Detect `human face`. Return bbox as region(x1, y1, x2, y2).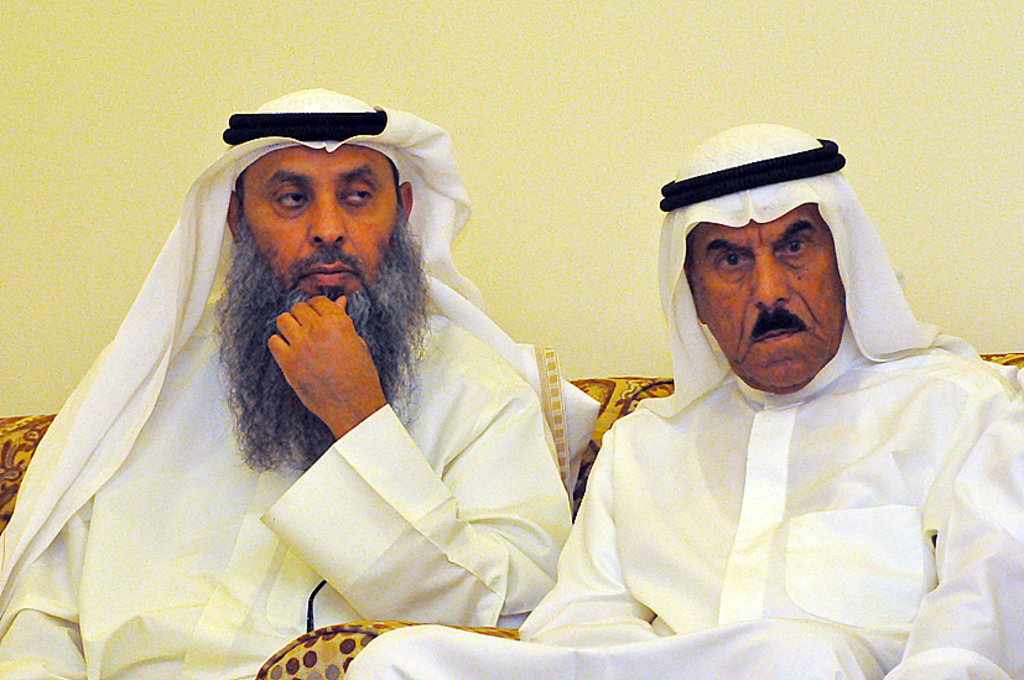
region(241, 146, 400, 296).
